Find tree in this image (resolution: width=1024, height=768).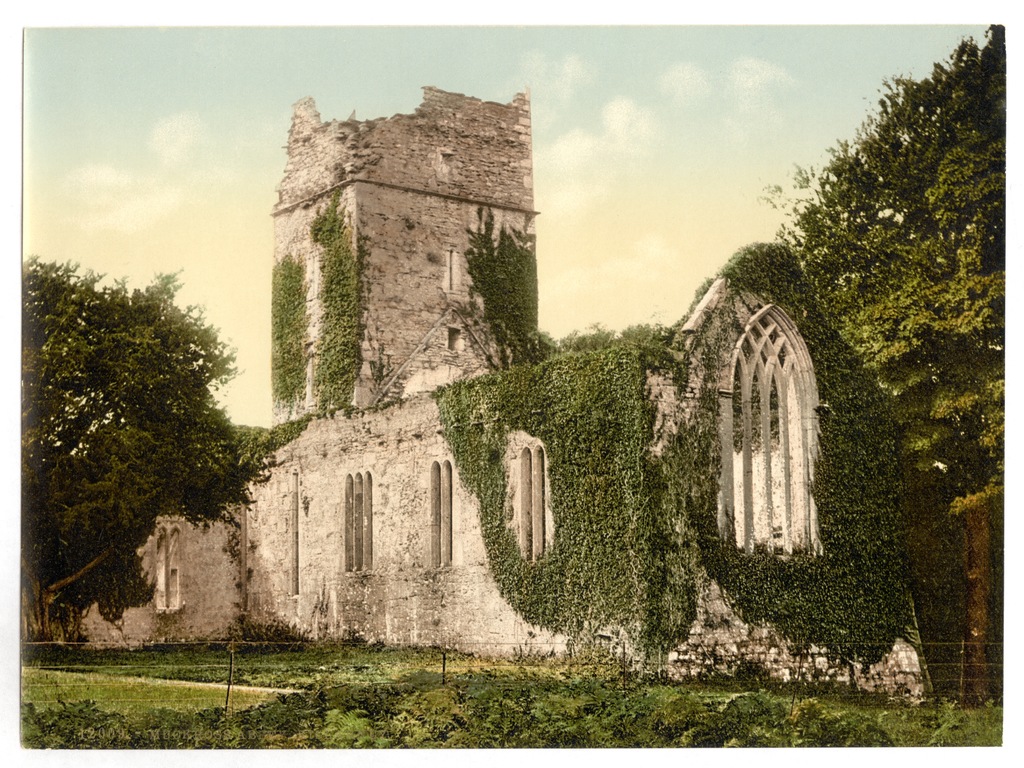
bbox=(752, 16, 1000, 553).
